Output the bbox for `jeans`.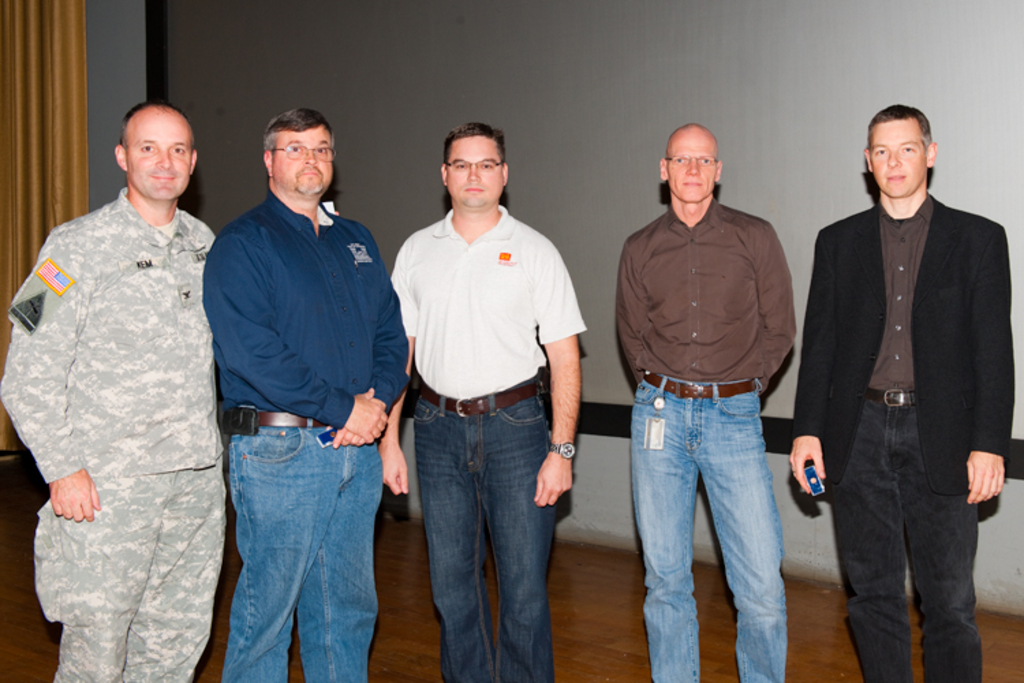
<box>833,389,983,682</box>.
